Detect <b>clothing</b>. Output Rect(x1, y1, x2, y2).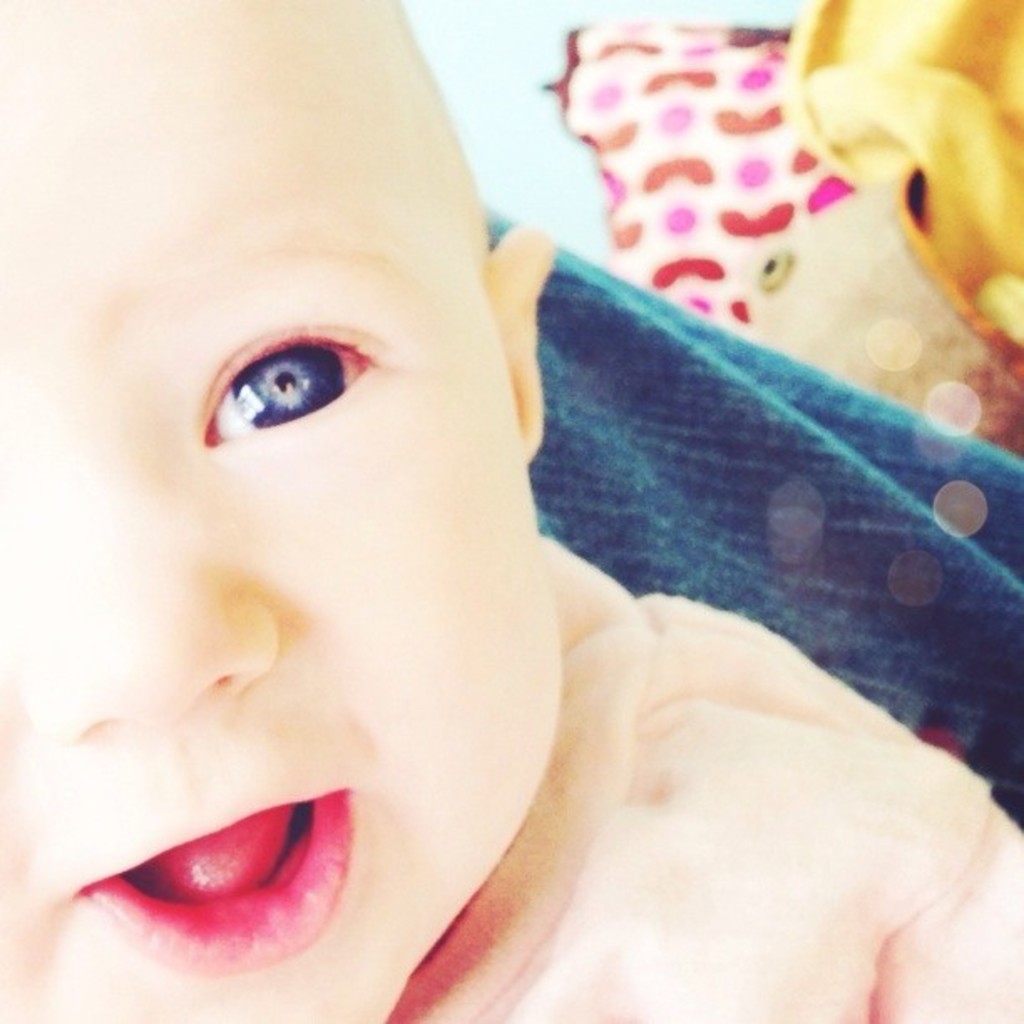
Rect(375, 517, 1022, 1022).
